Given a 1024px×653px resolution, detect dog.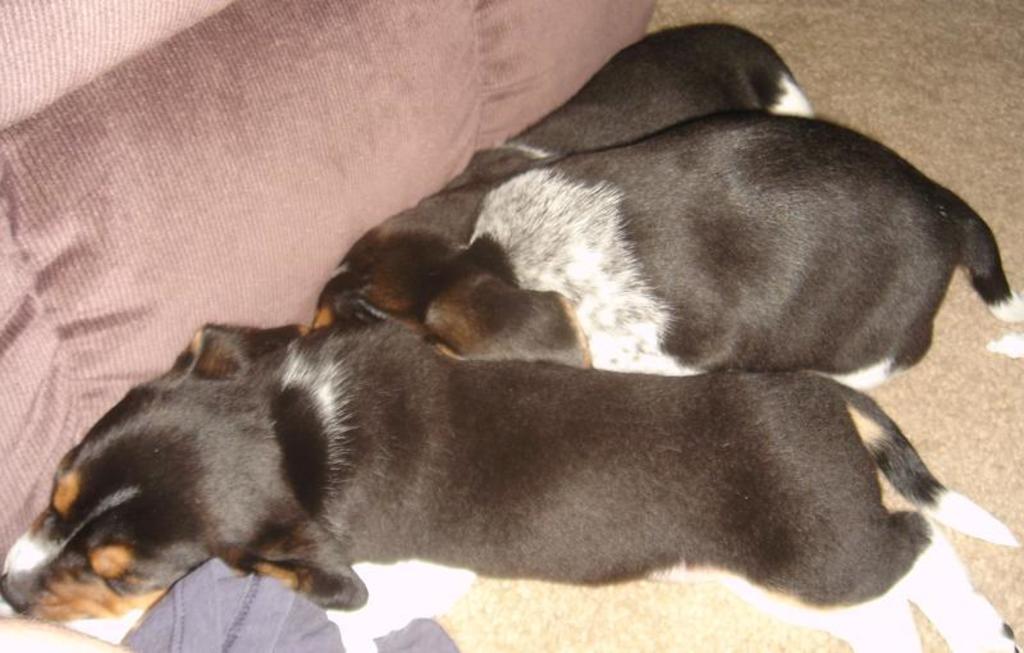
detection(0, 323, 1023, 652).
